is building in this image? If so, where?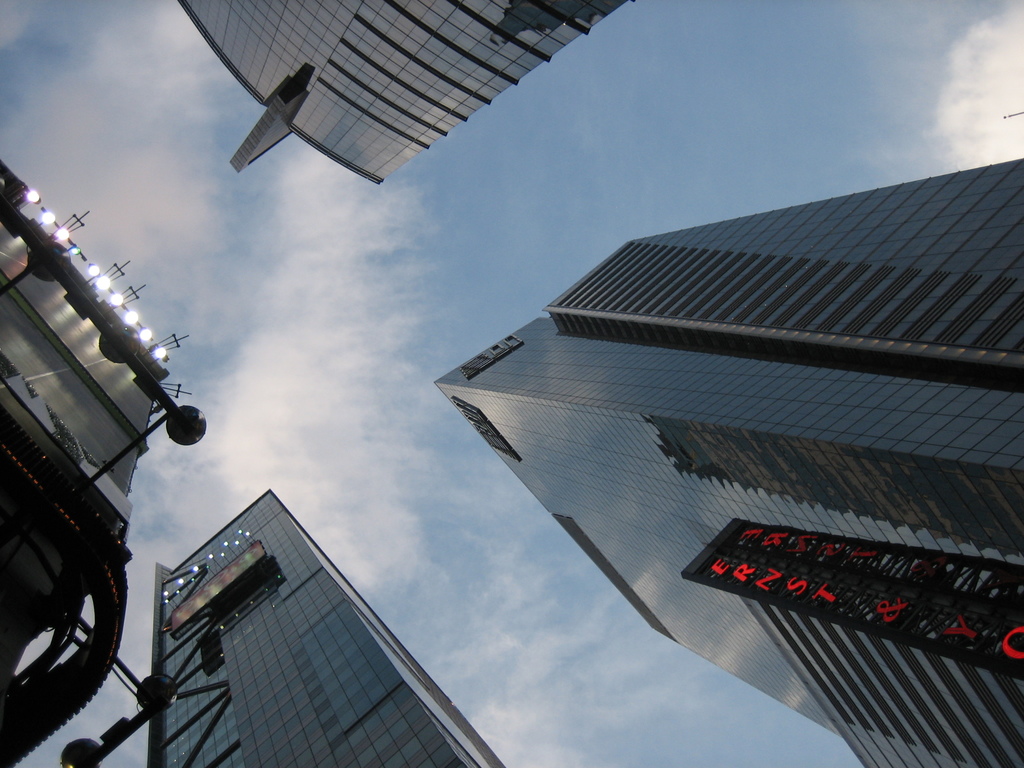
Yes, at <box>177,0,632,184</box>.
